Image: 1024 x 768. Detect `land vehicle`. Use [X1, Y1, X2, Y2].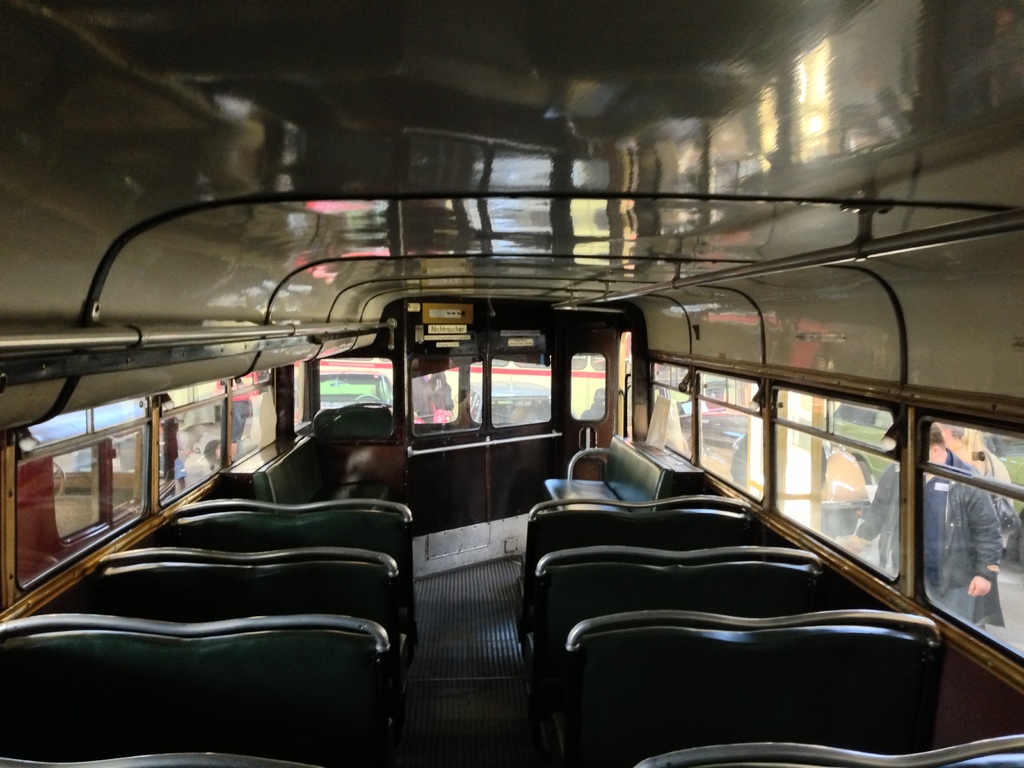
[452, 378, 552, 430].
